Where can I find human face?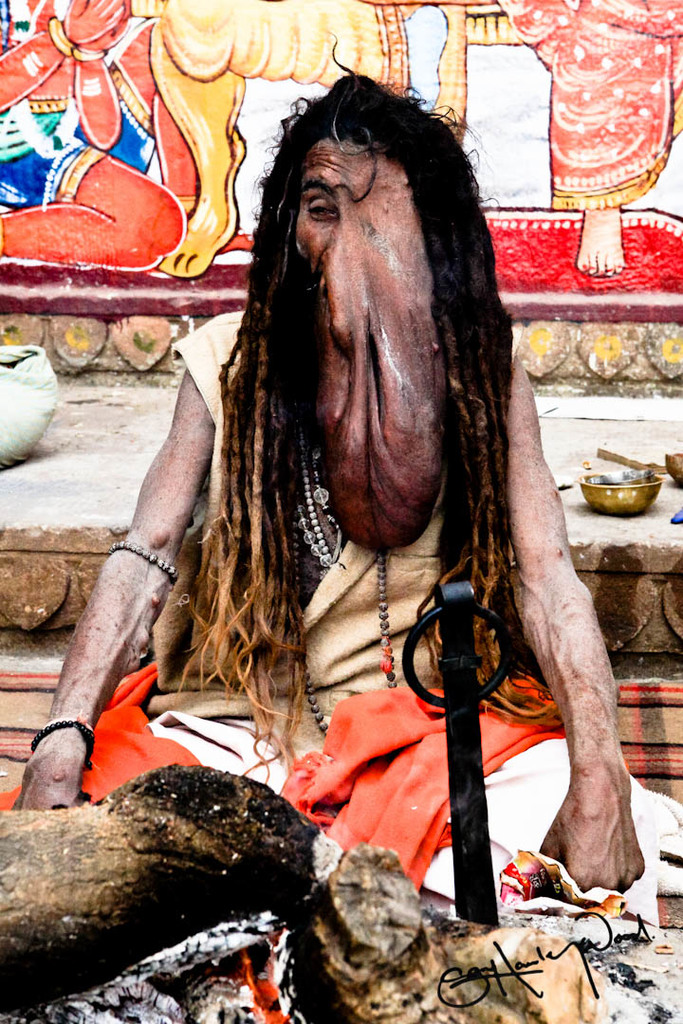
You can find it at pyautogui.locateOnScreen(293, 141, 461, 561).
